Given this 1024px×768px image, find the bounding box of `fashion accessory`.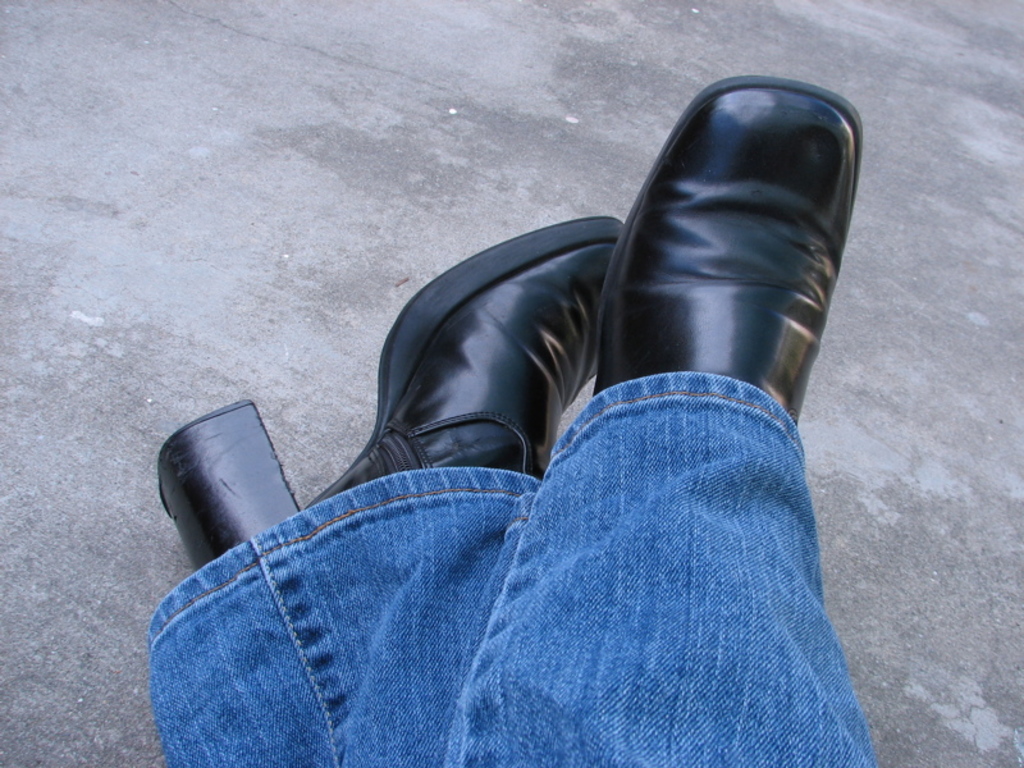
bbox(589, 68, 864, 399).
